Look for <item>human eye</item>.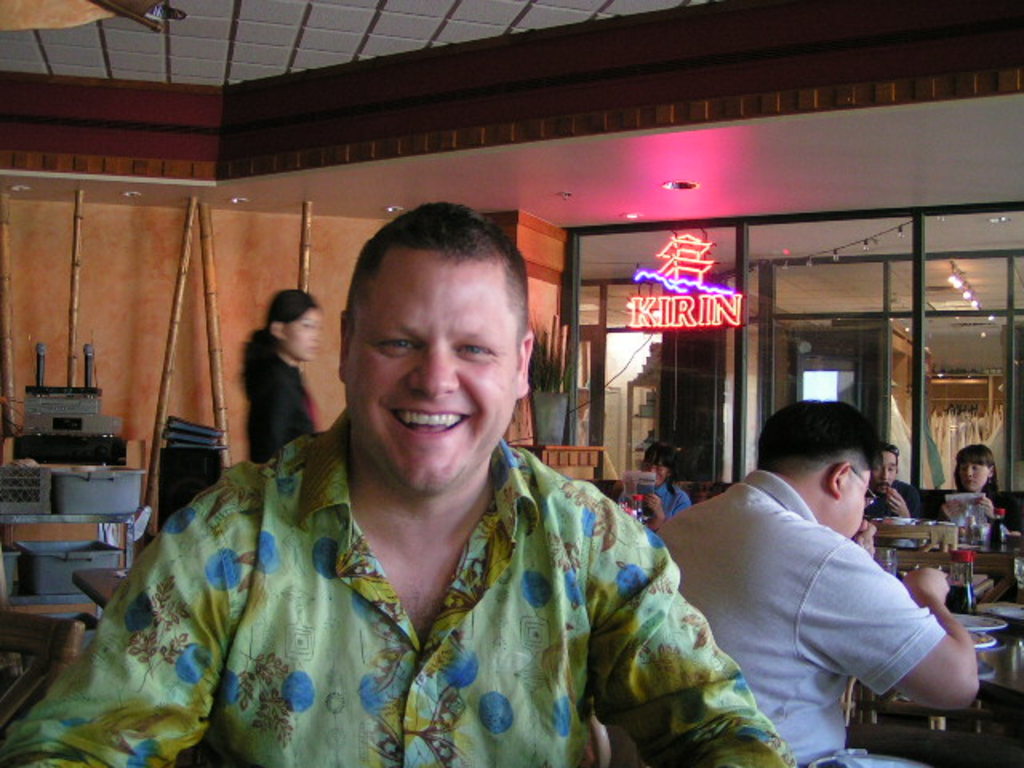
Found: {"x1": 381, "y1": 339, "x2": 426, "y2": 370}.
